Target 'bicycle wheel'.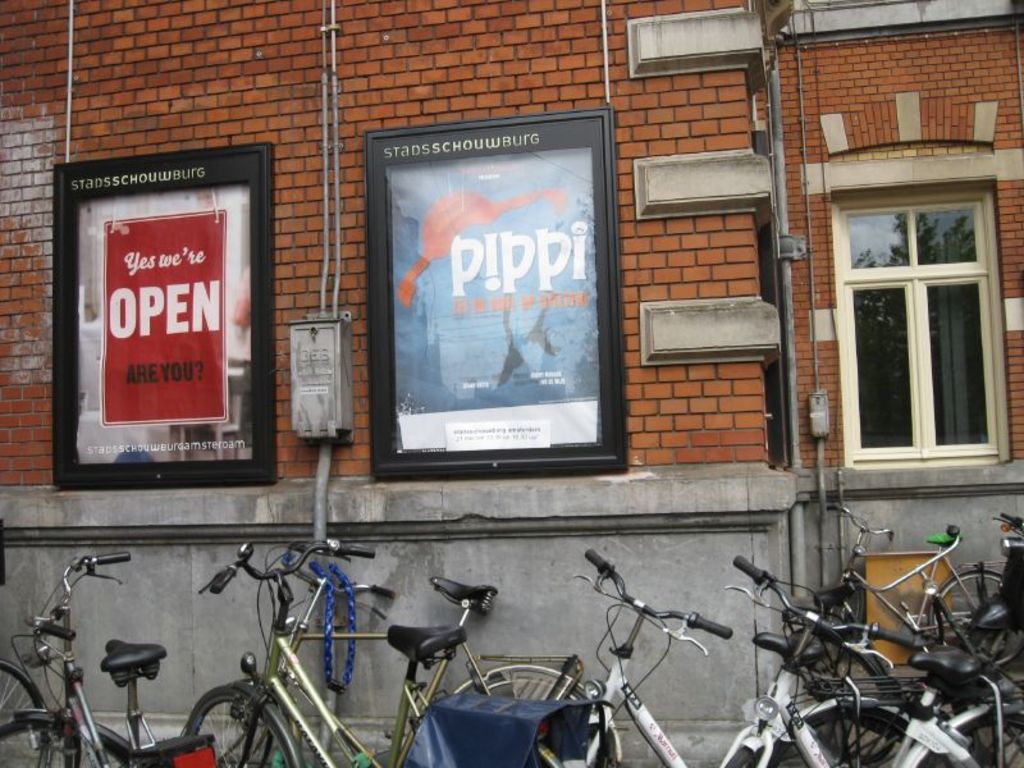
Target region: pyautogui.locateOnScreen(739, 705, 938, 767).
